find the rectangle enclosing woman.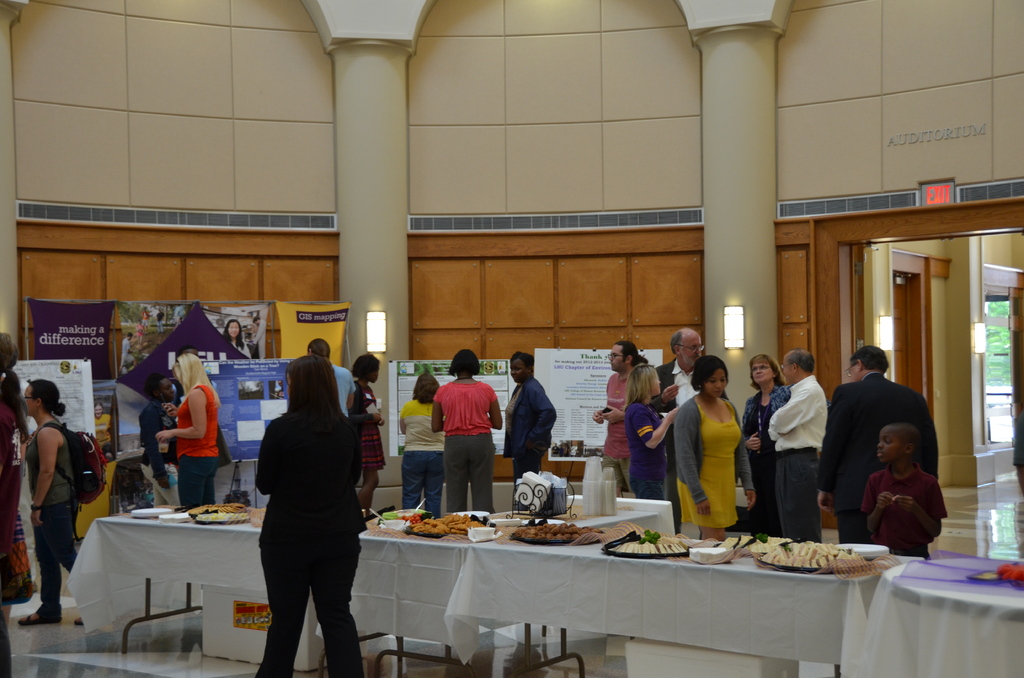
box=[19, 379, 77, 622].
